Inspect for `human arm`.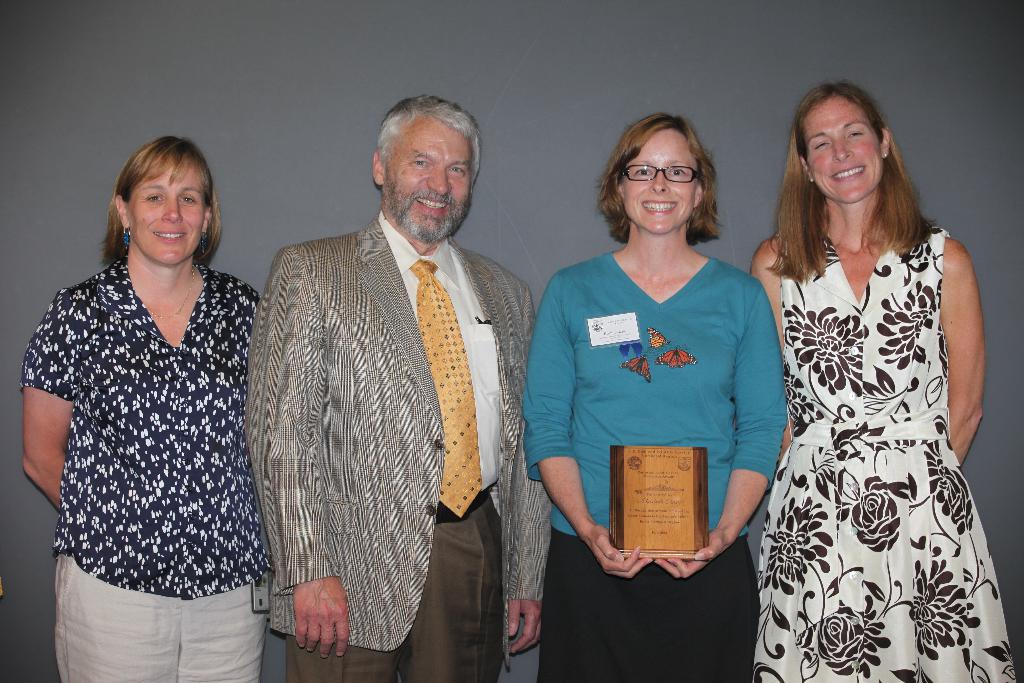
Inspection: detection(653, 282, 790, 583).
